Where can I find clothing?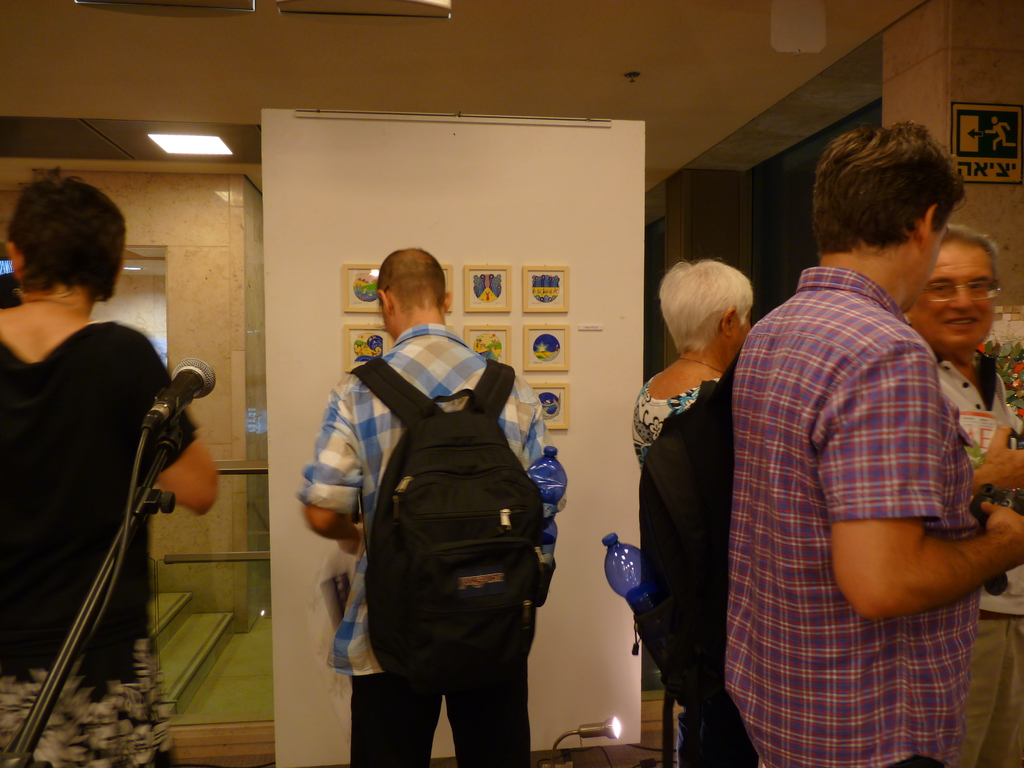
You can find it at 0/314/199/767.
